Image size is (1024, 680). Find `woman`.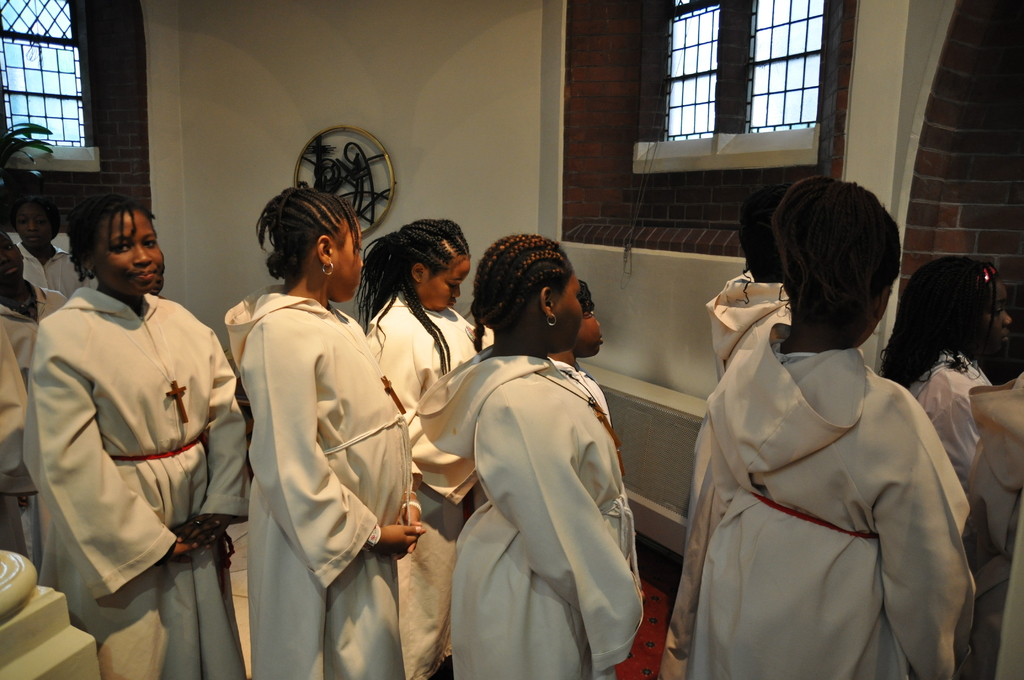
crop(358, 212, 493, 679).
